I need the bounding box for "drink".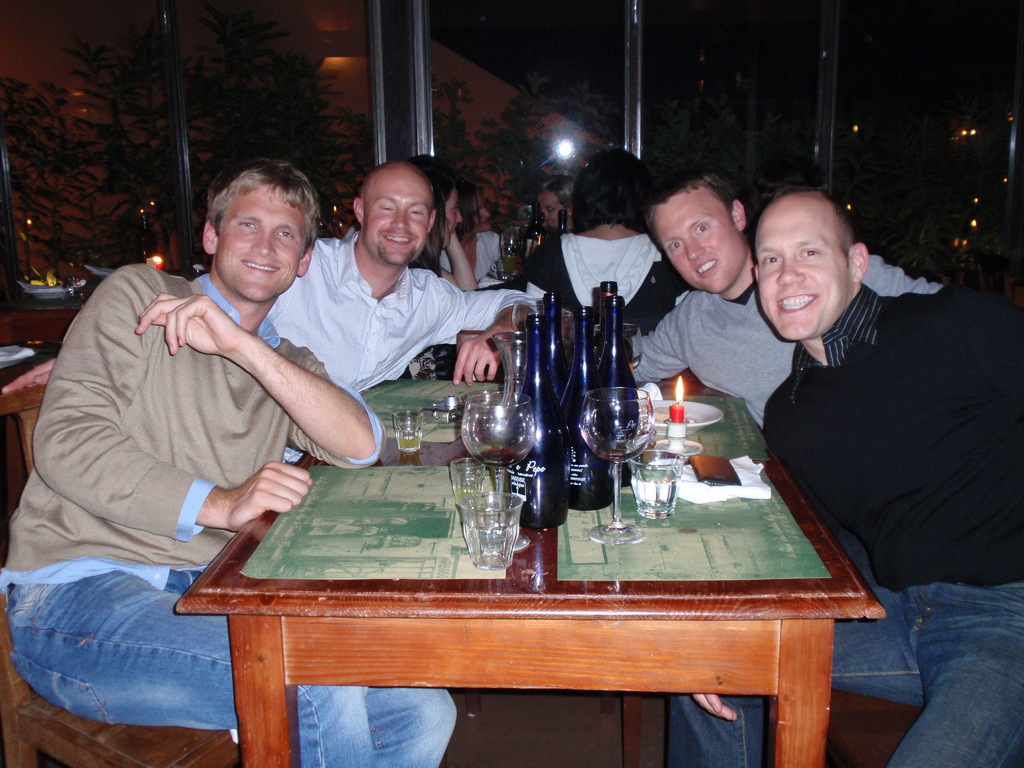
Here it is: select_region(509, 311, 566, 543).
